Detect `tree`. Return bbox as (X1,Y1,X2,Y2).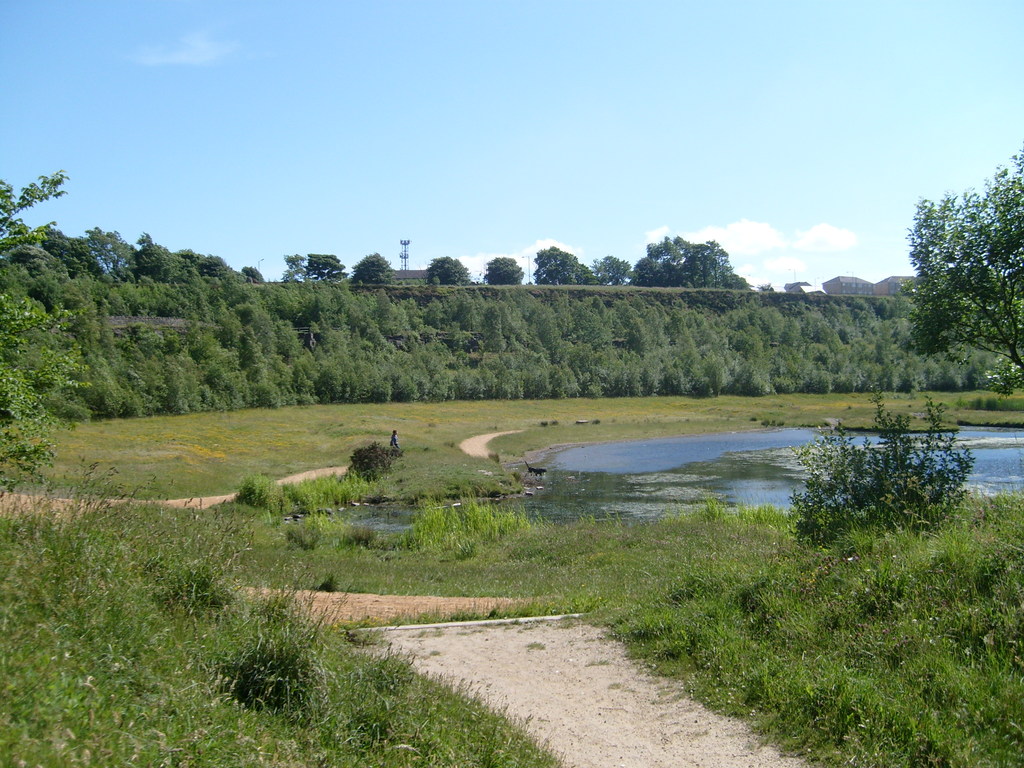
(904,148,1016,401).
